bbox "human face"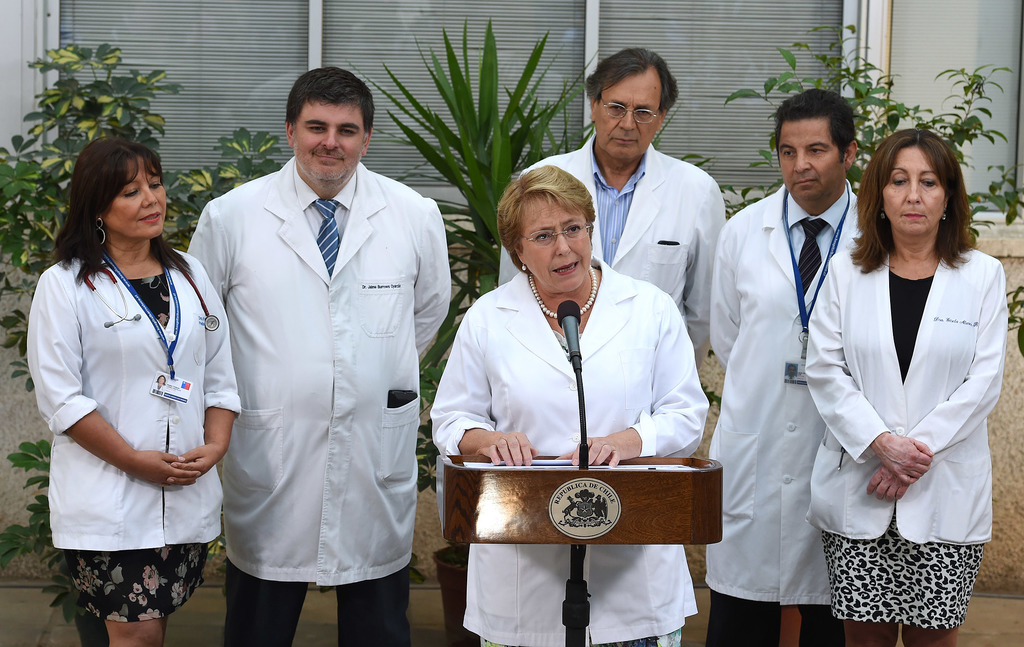
l=518, t=193, r=593, b=289
